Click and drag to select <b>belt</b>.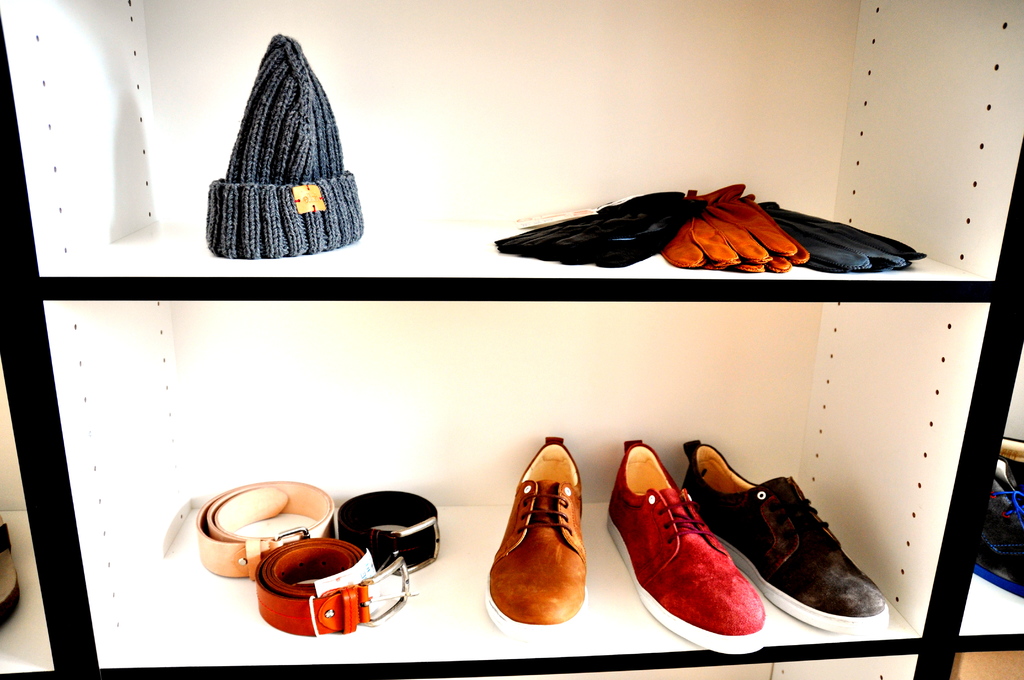
Selection: region(329, 490, 454, 579).
